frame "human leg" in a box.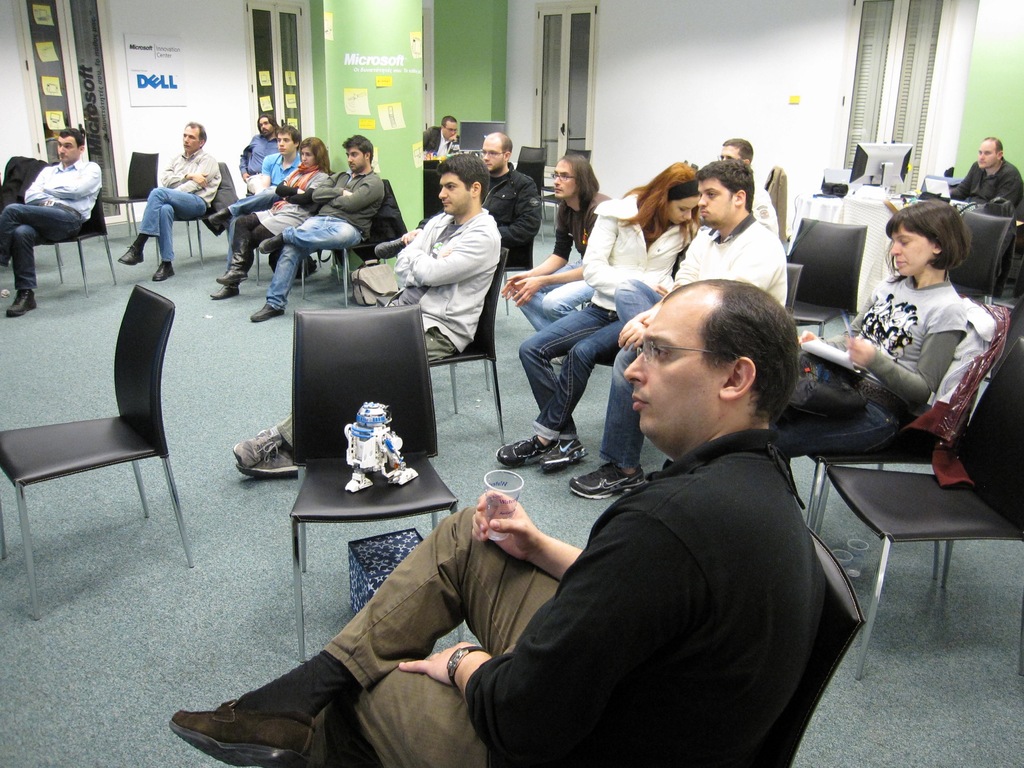
{"x1": 150, "y1": 204, "x2": 174, "y2": 282}.
